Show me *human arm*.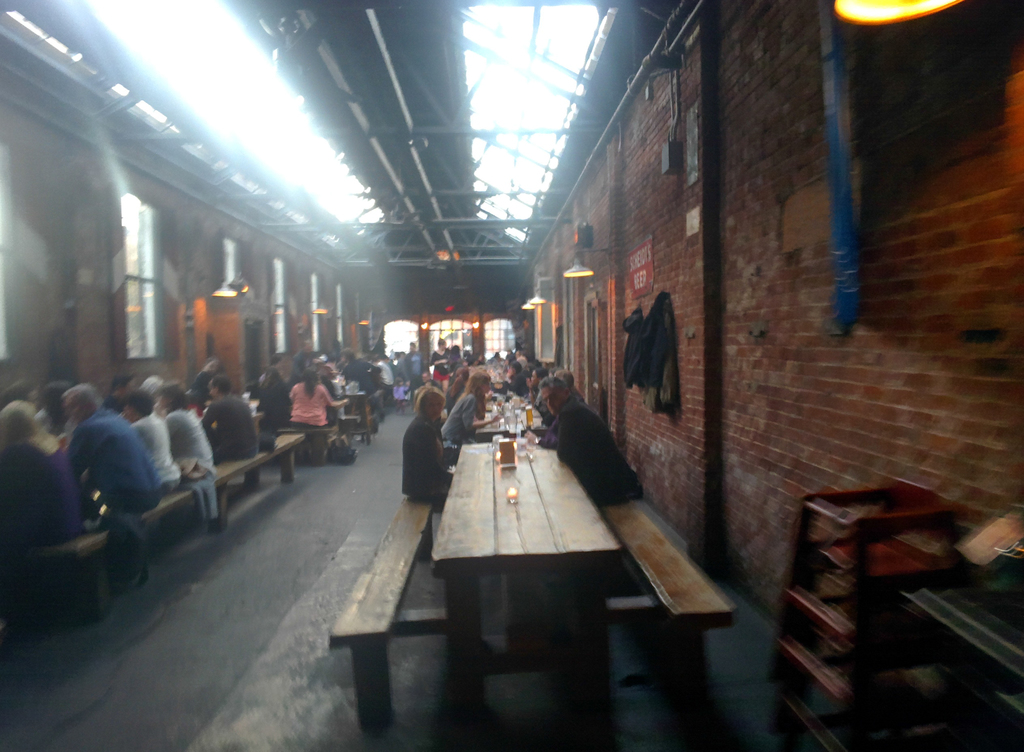
*human arm* is here: {"left": 526, "top": 379, "right": 539, "bottom": 409}.
